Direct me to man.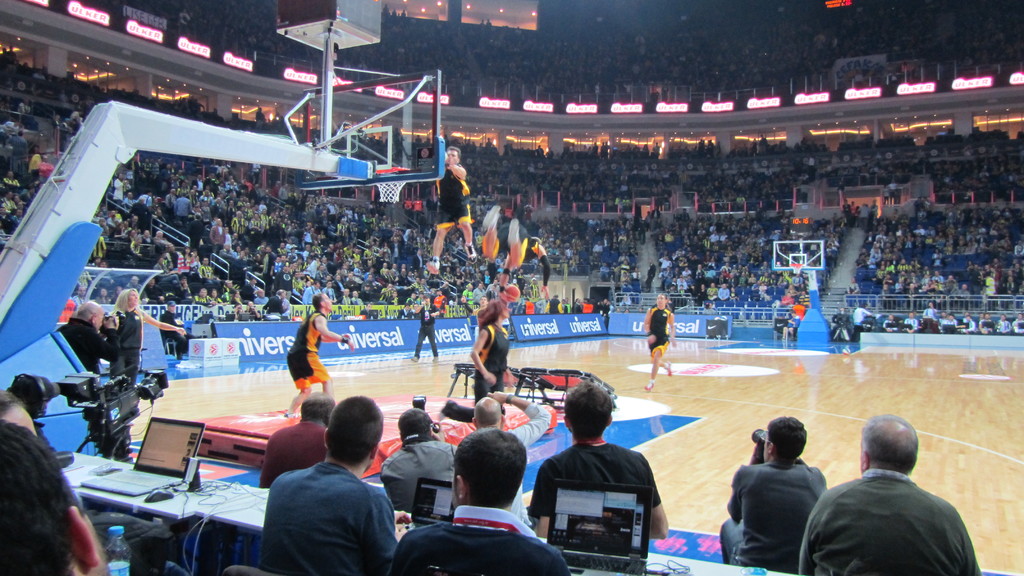
Direction: BBox(533, 238, 553, 307).
